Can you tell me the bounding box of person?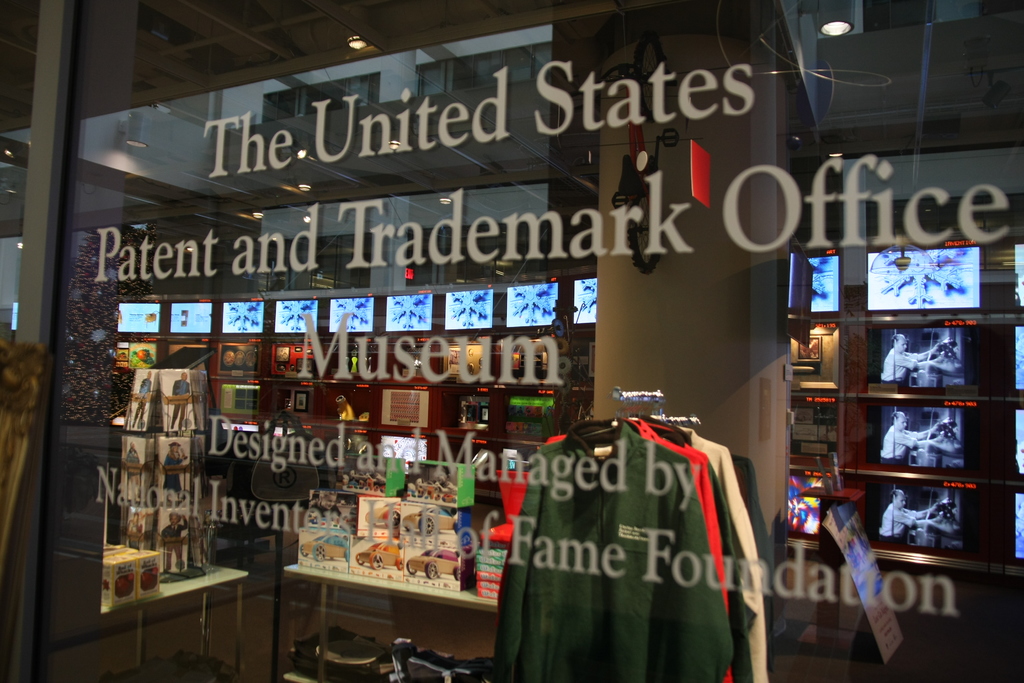
pyautogui.locateOnScreen(880, 485, 940, 541).
